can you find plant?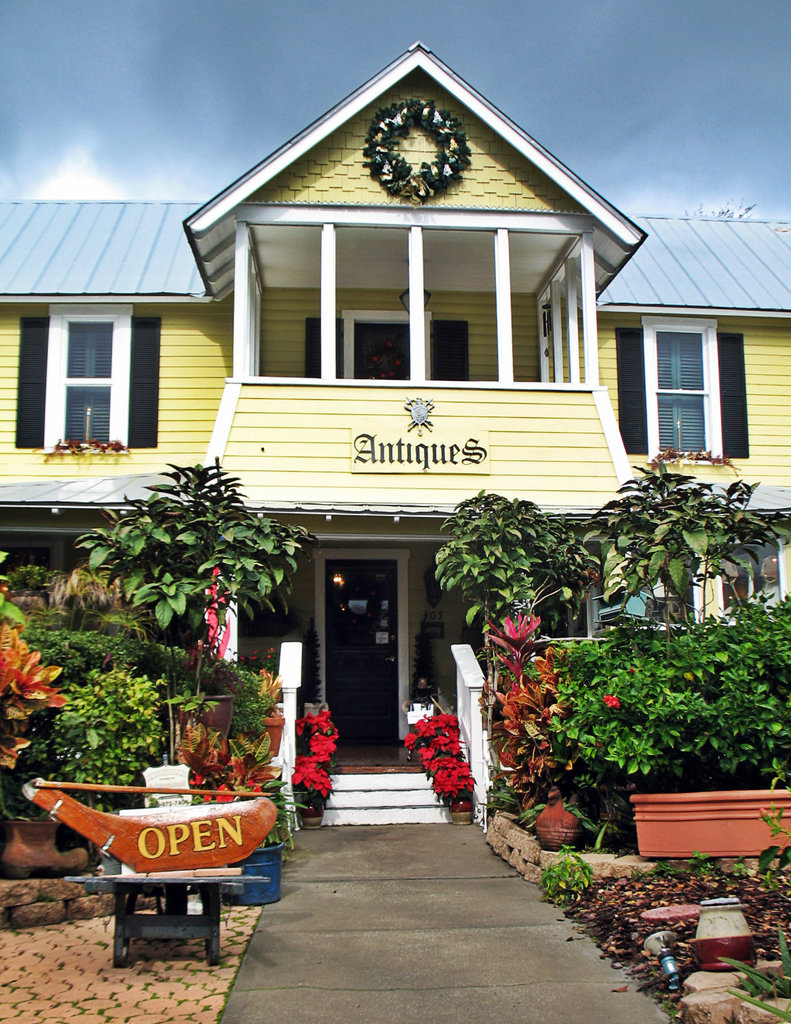
Yes, bounding box: left=495, top=601, right=572, bottom=829.
